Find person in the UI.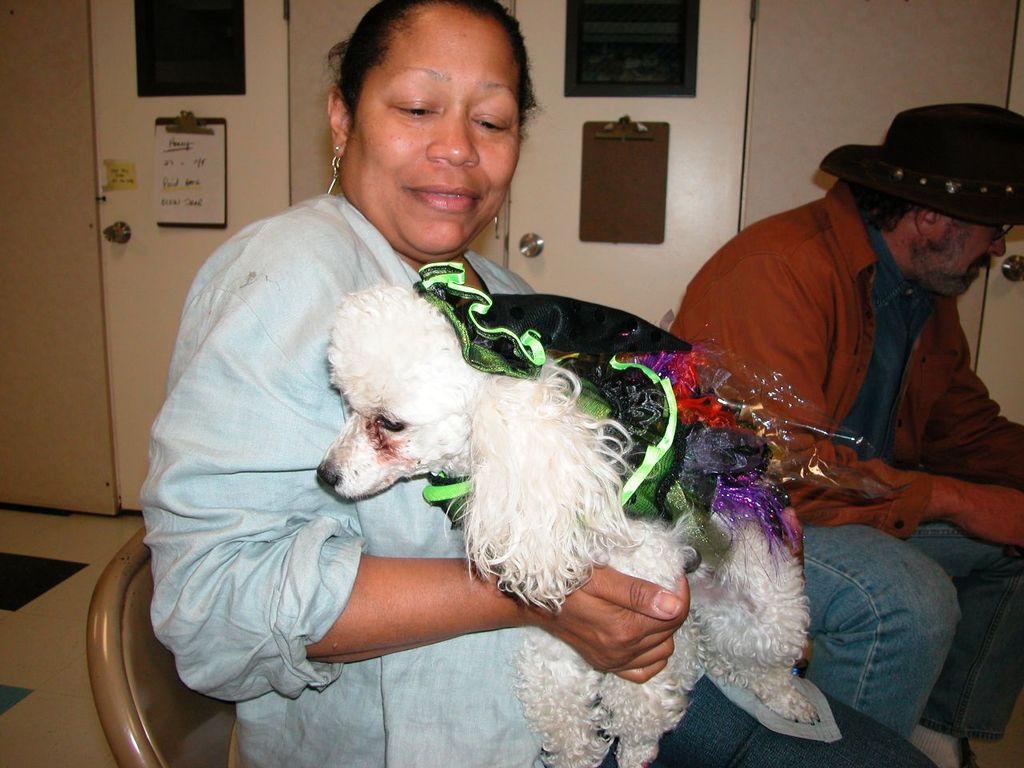
UI element at 133, 2, 931, 767.
